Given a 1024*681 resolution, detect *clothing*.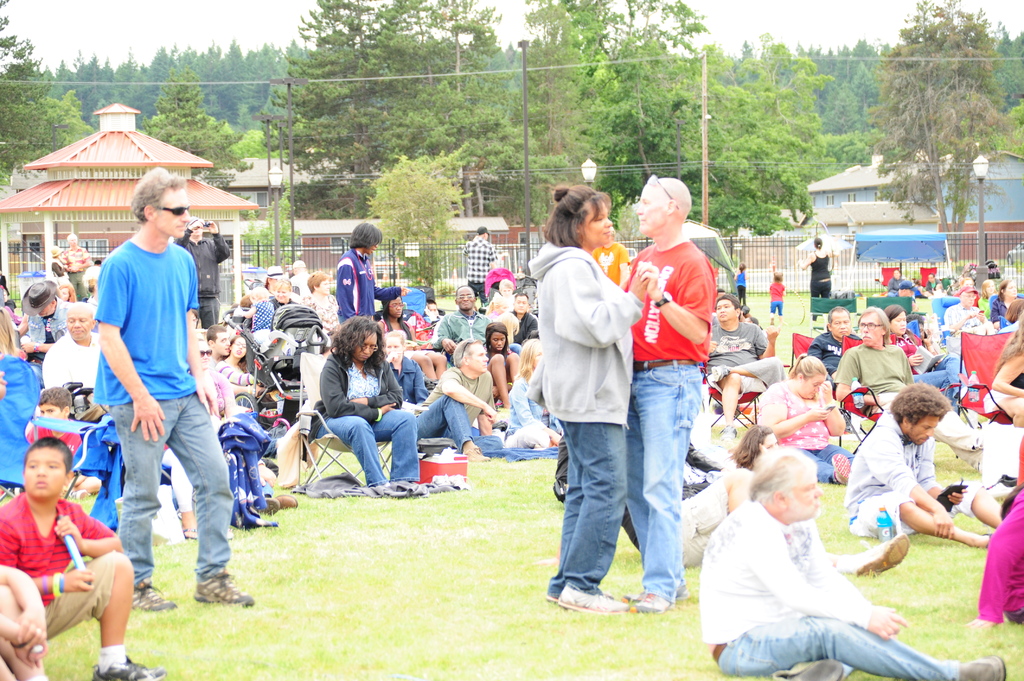
left=392, top=357, right=426, bottom=405.
